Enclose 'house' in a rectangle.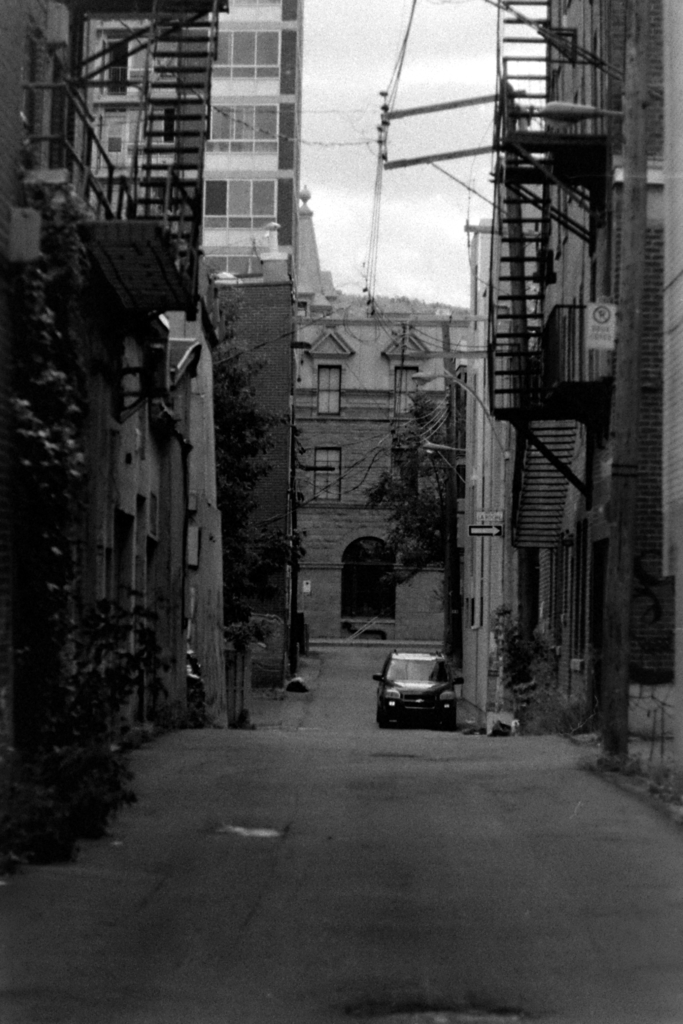
l=292, t=180, r=479, b=657.
